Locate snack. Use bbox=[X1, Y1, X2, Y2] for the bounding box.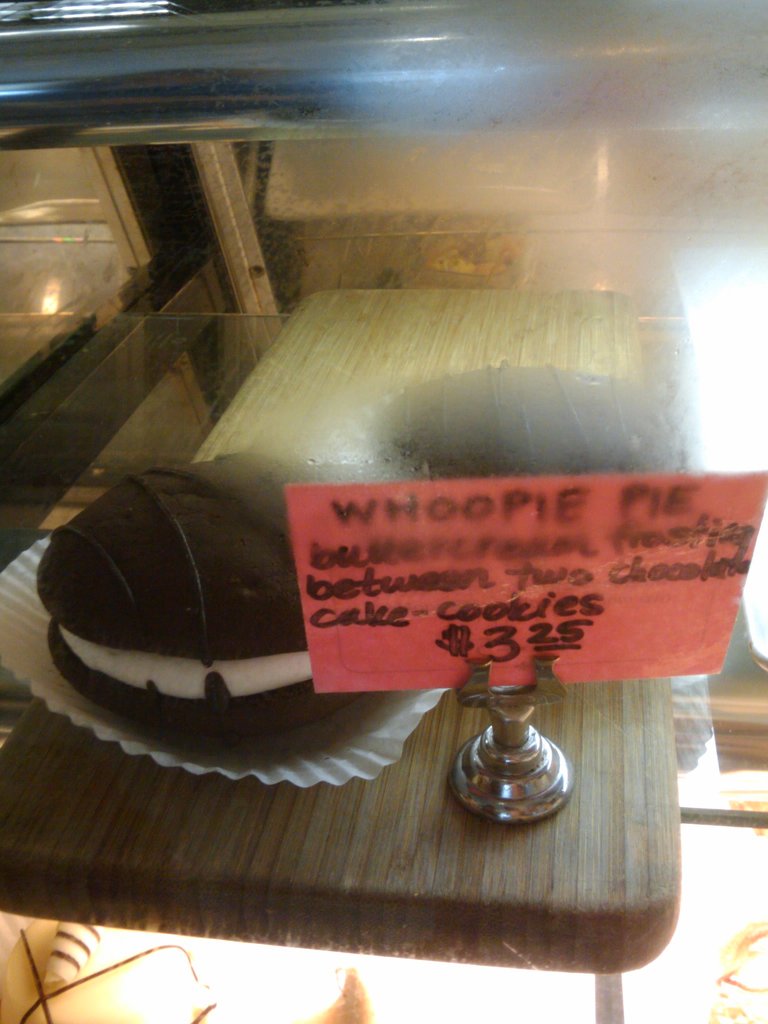
bbox=[31, 447, 387, 749].
